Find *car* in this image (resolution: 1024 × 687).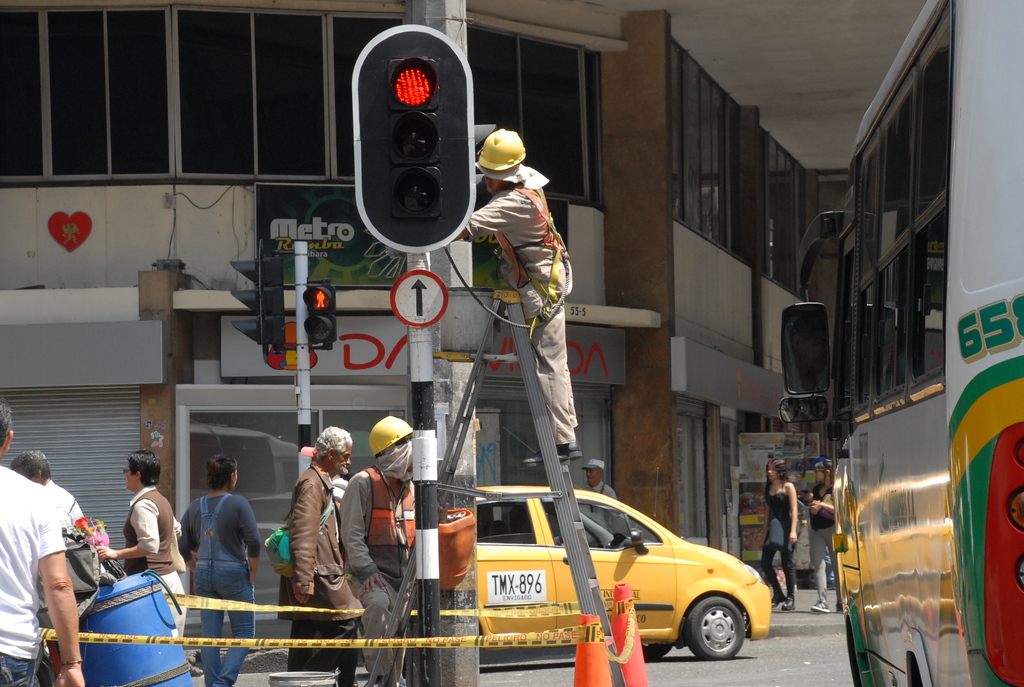
(left=371, top=444, right=771, bottom=664).
